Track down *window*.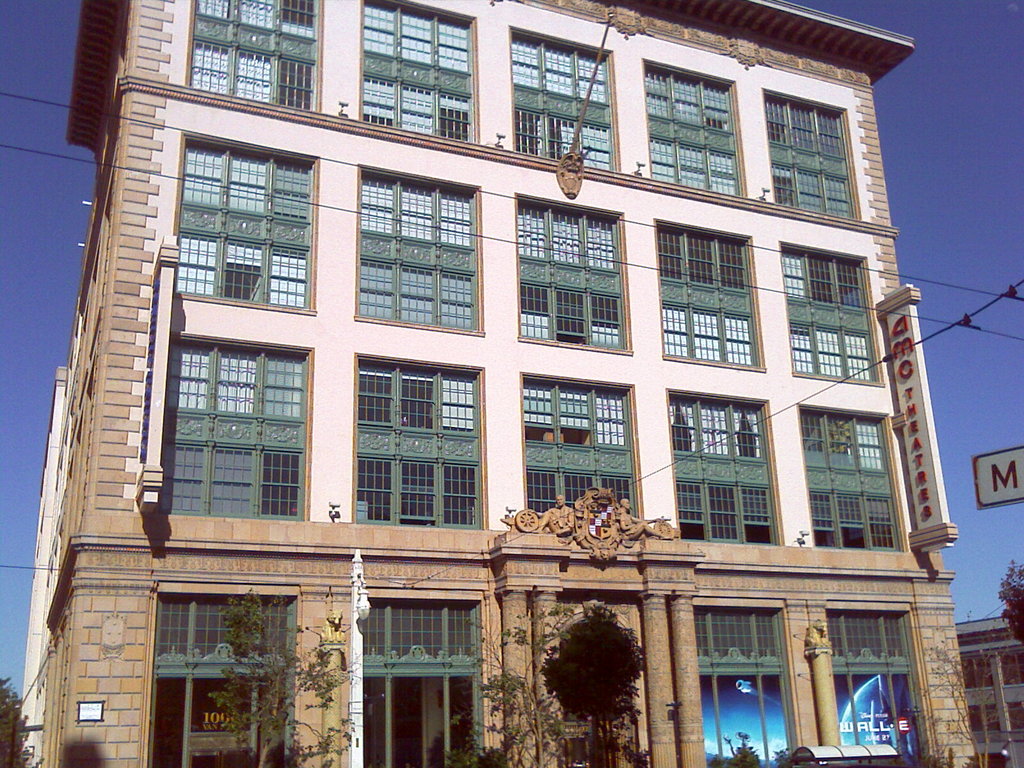
Tracked to region(1007, 698, 1023, 735).
